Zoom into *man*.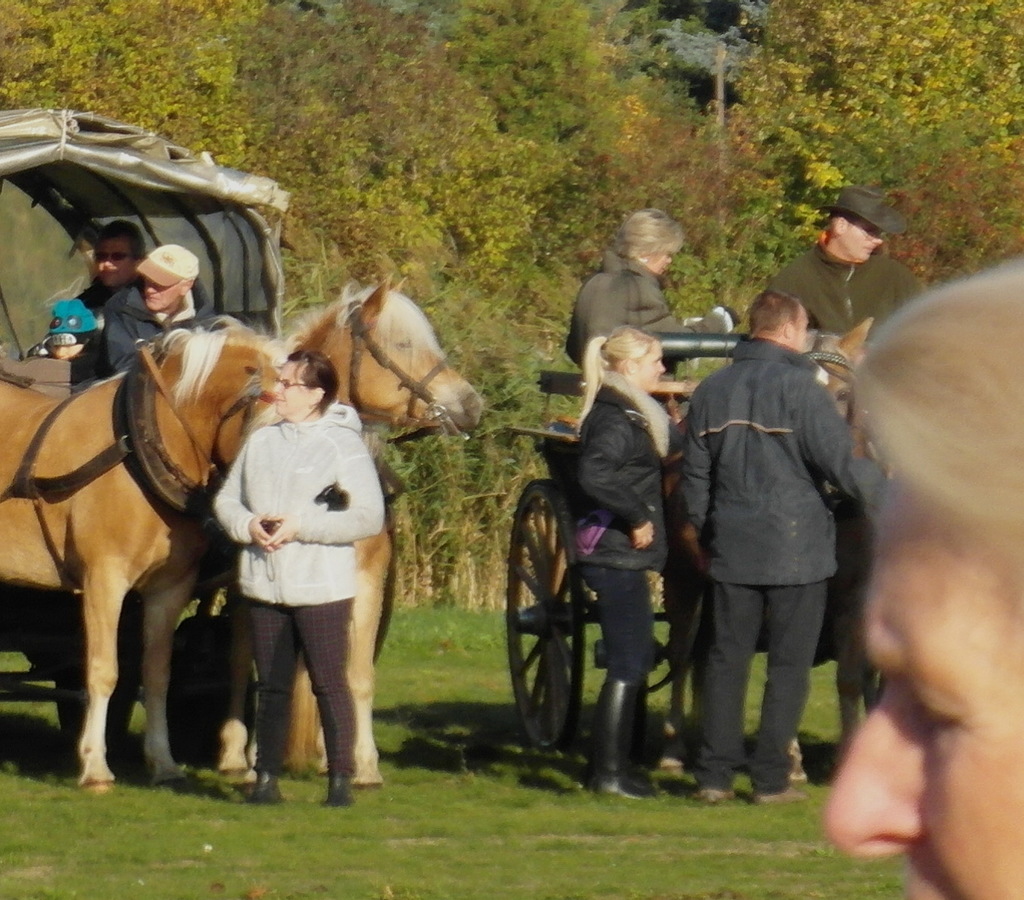
Zoom target: <region>105, 251, 213, 374</region>.
